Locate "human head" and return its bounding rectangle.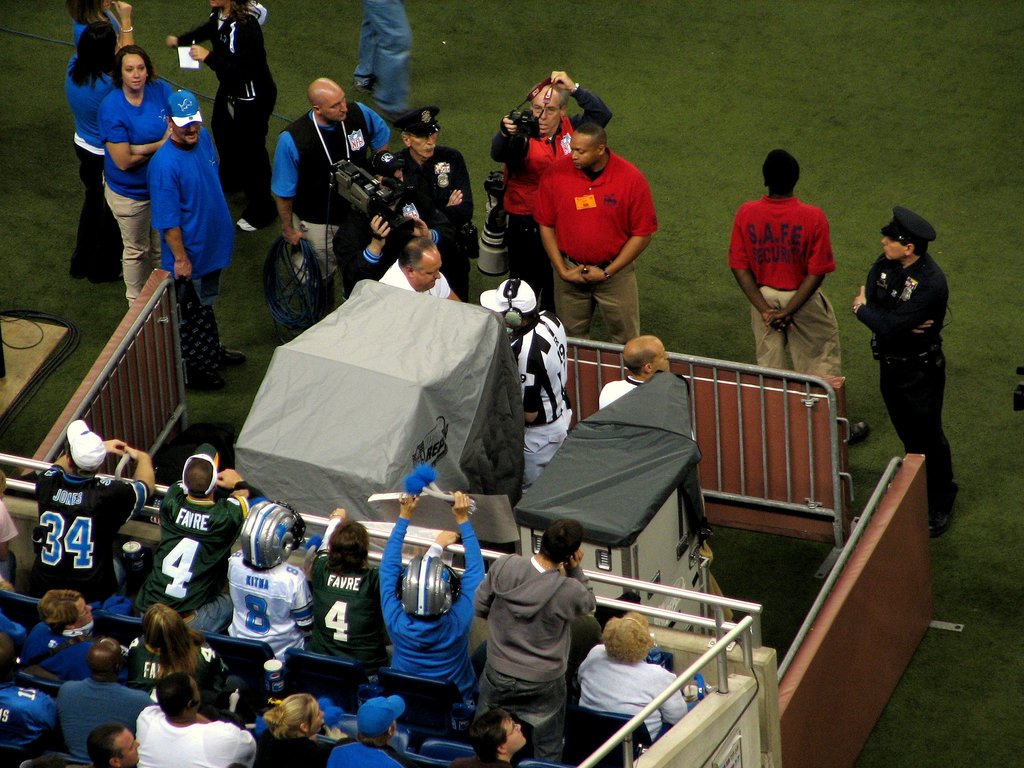
rect(0, 468, 8, 500).
